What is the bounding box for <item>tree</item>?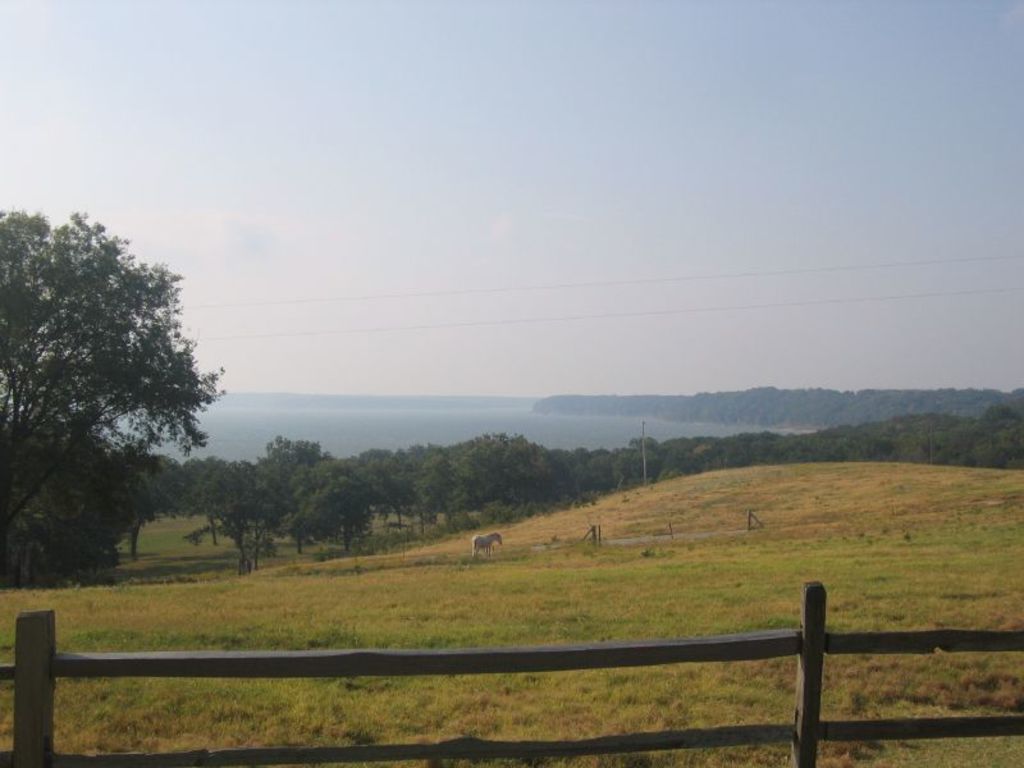
detection(180, 449, 246, 549).
